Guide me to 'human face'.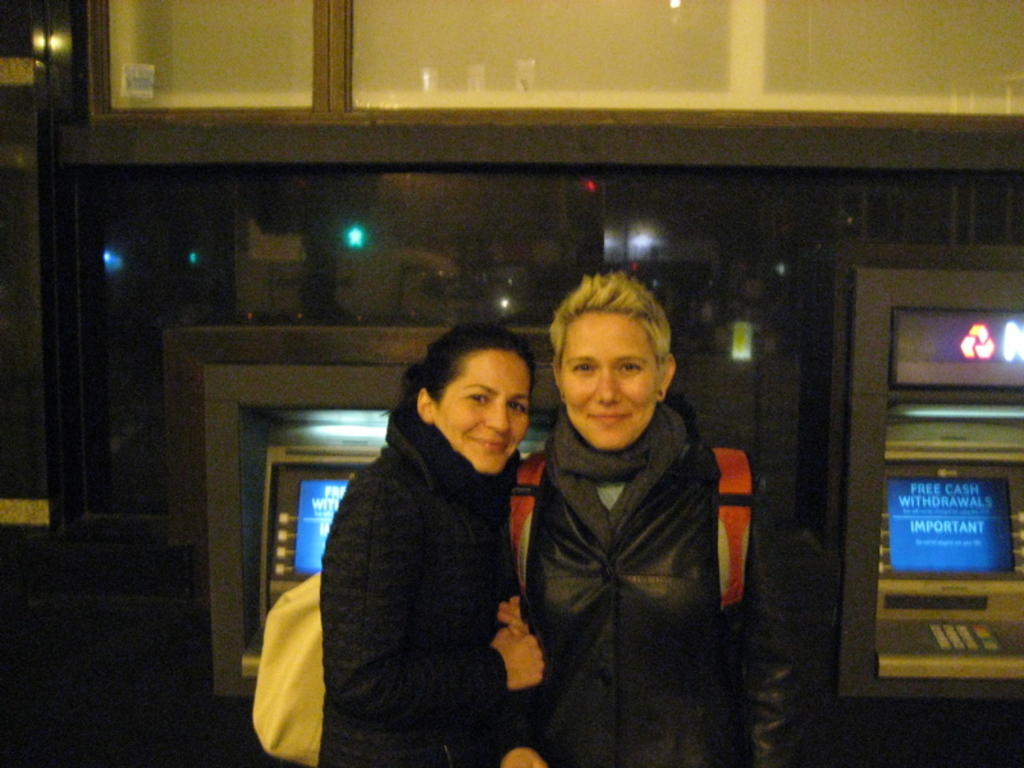
Guidance: 559/316/657/452.
